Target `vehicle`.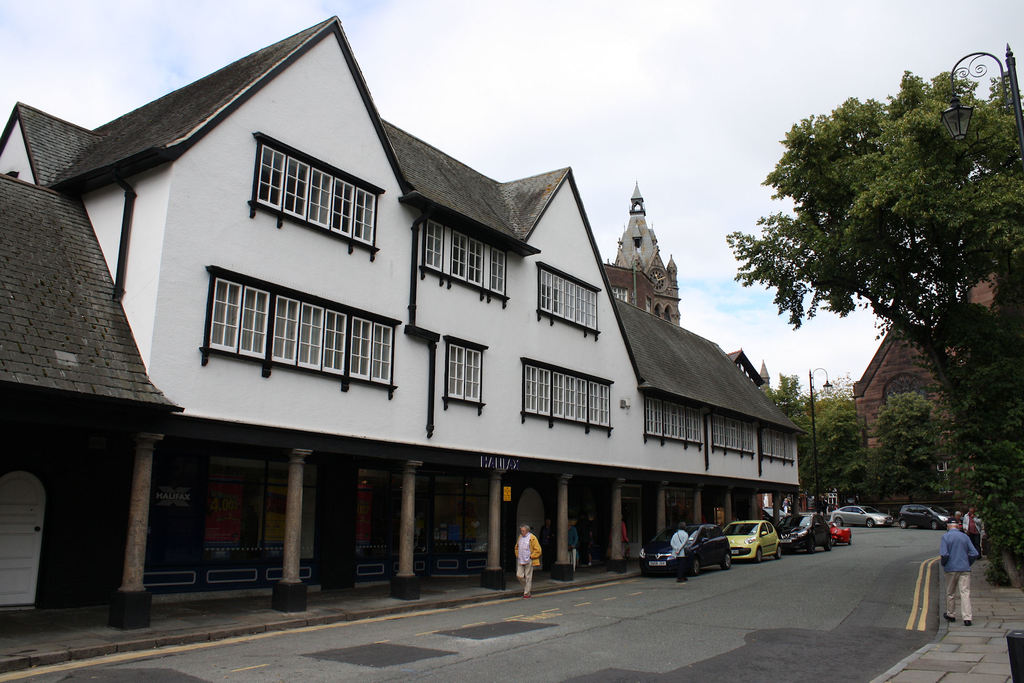
Target region: crop(831, 503, 893, 529).
